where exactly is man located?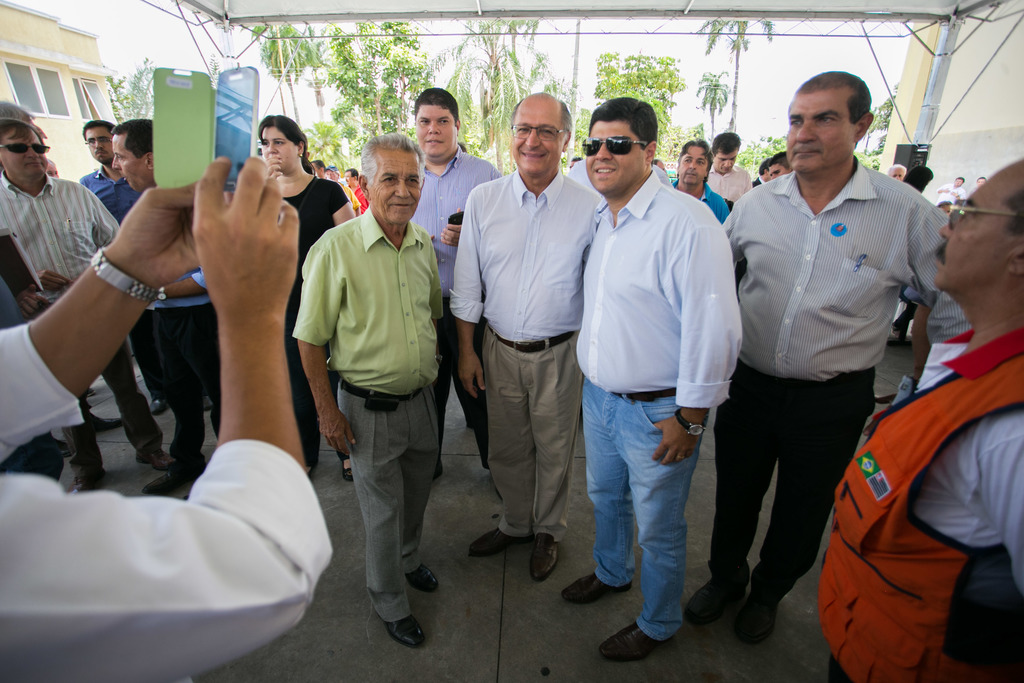
Its bounding box is x1=936 y1=176 x2=967 y2=204.
